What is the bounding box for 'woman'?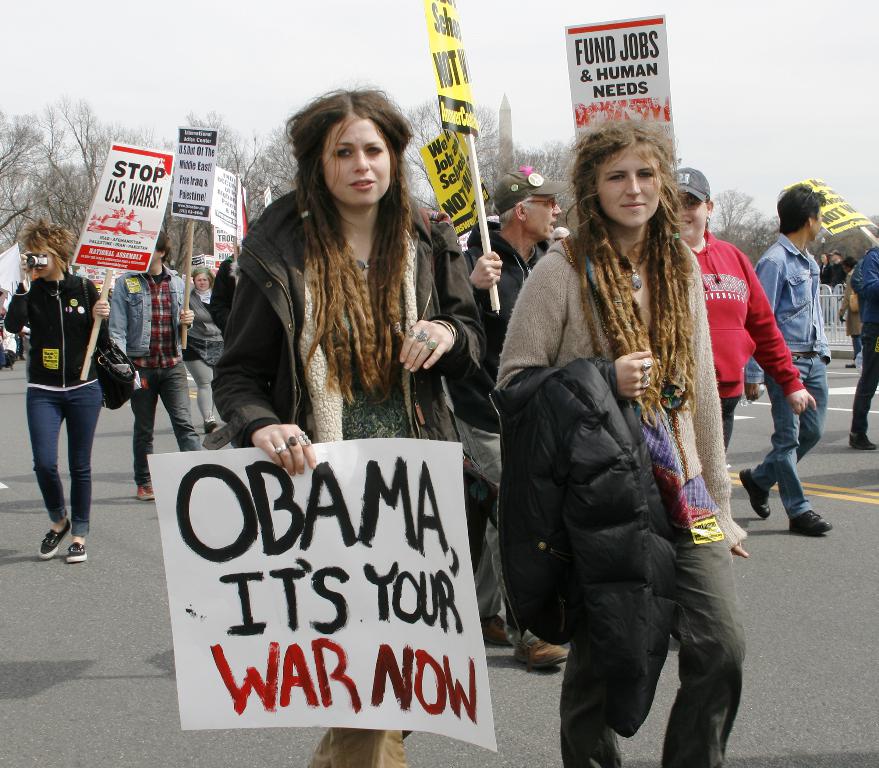
Rect(673, 168, 816, 546).
